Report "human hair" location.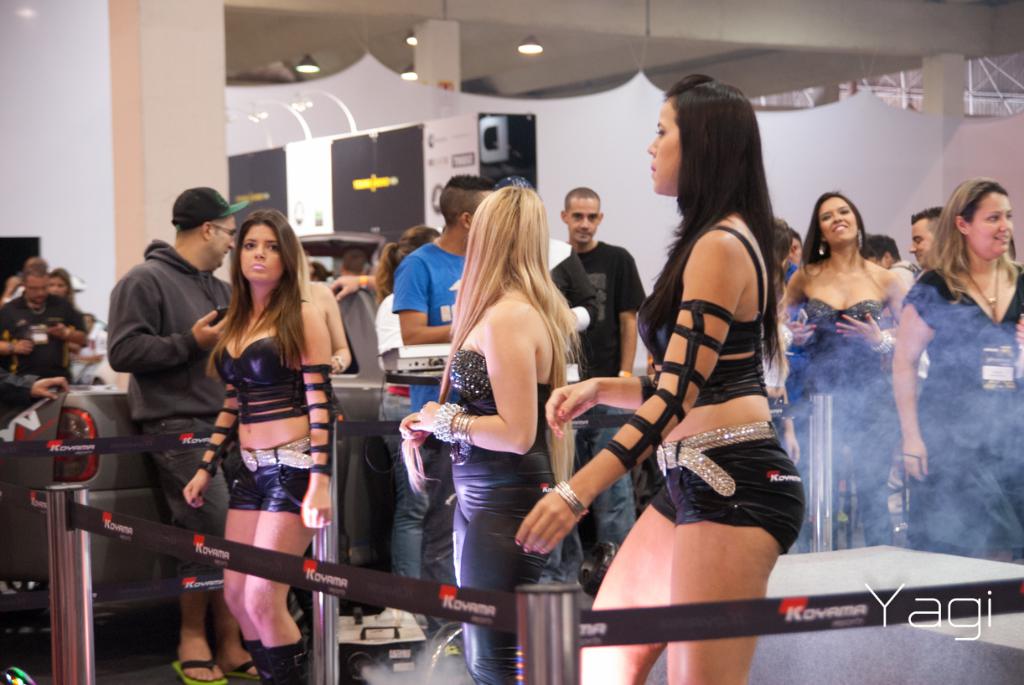
Report: 797,192,871,281.
